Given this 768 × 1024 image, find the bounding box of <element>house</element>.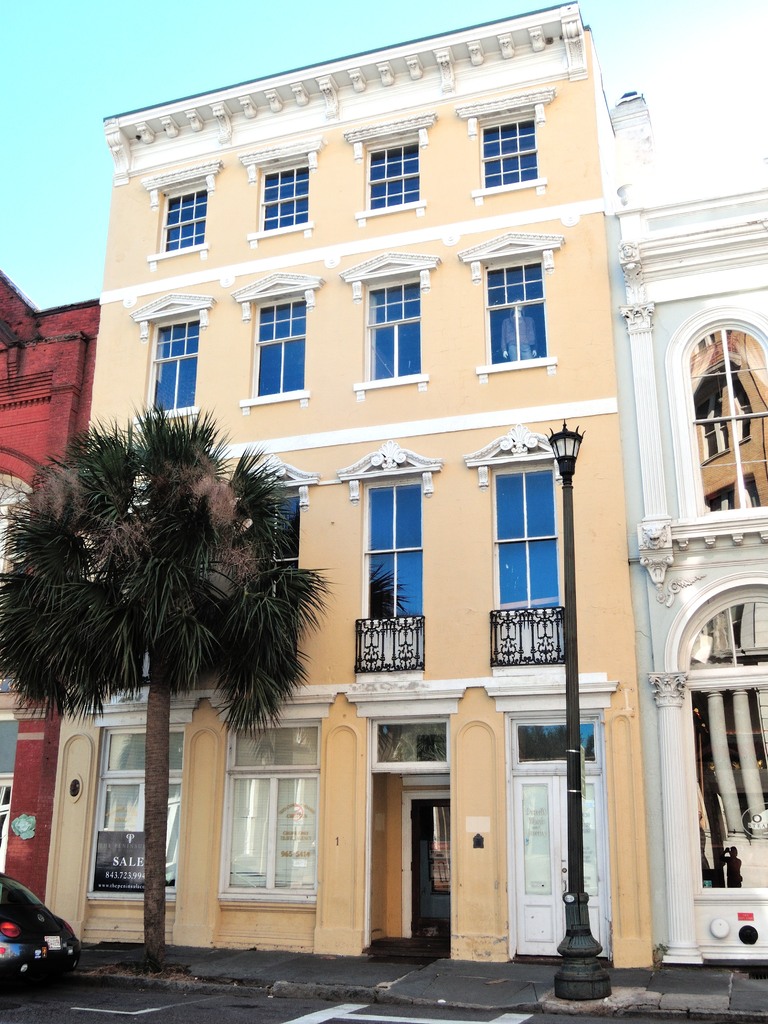
detection(0, 264, 100, 899).
